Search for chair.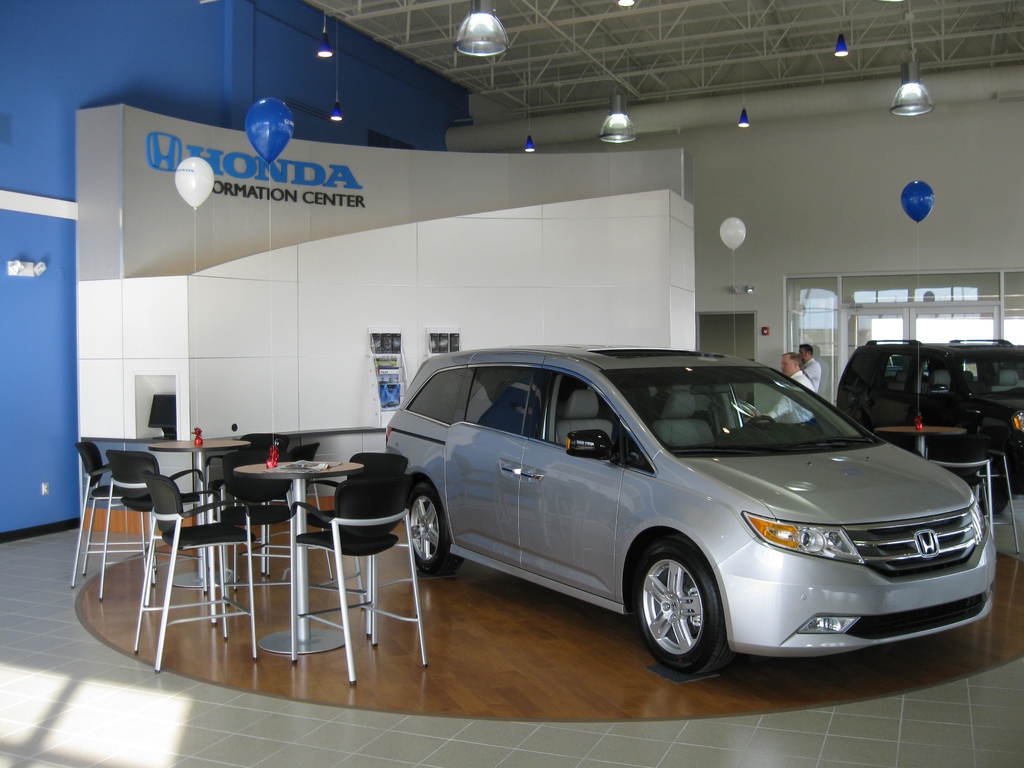
Found at left=214, top=447, right=294, bottom=611.
